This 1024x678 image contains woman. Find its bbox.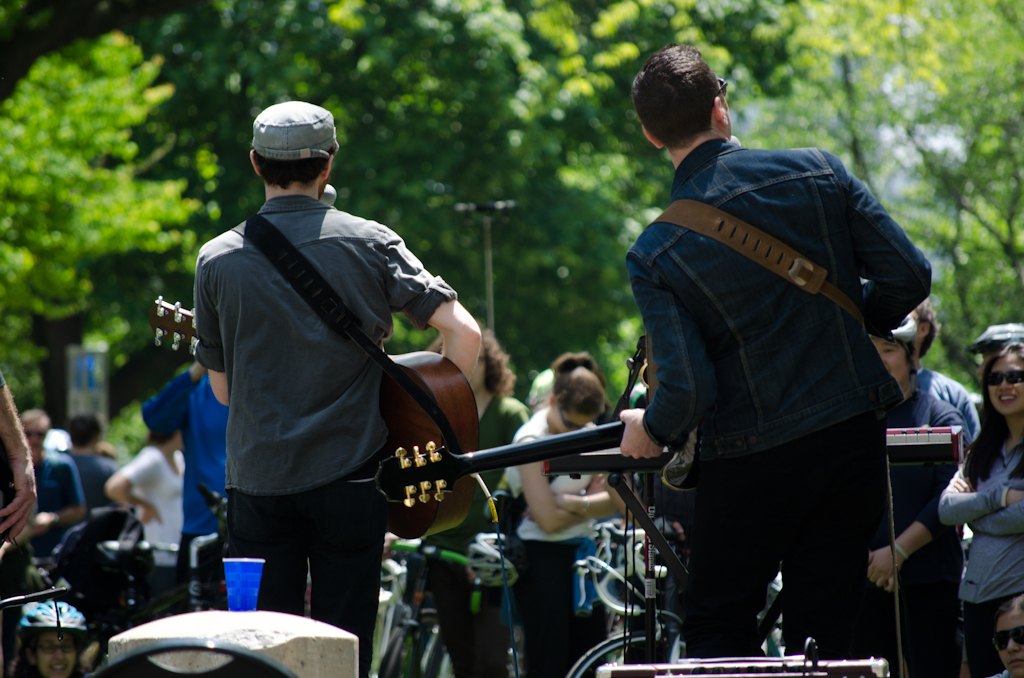
select_region(103, 424, 183, 615).
